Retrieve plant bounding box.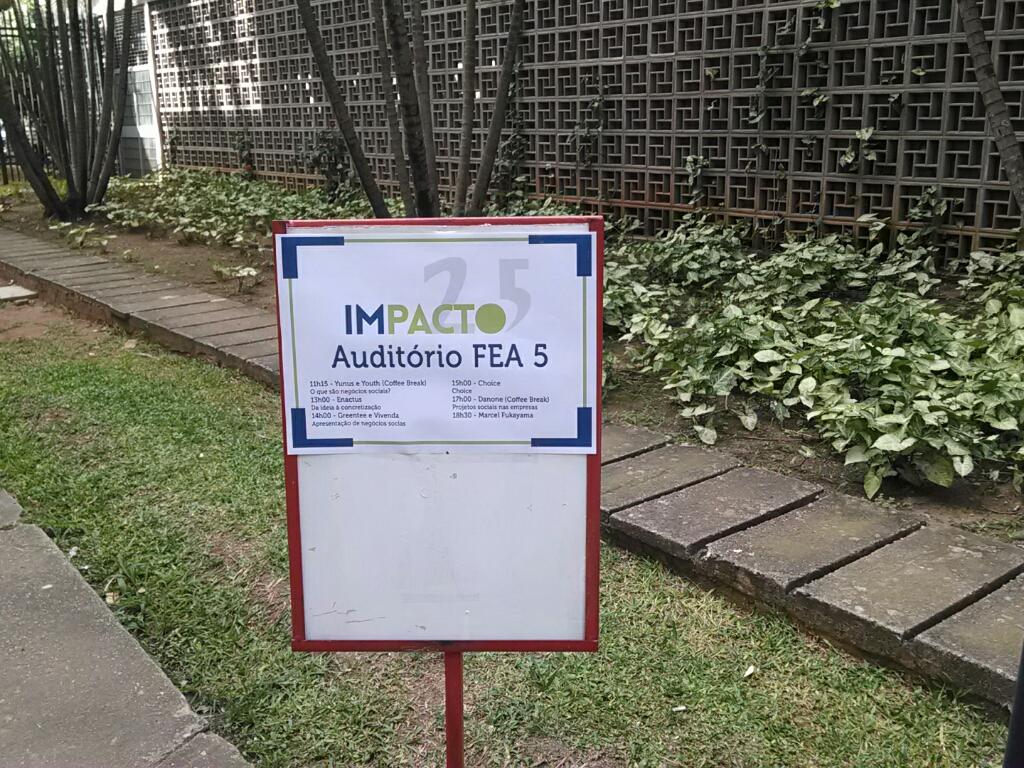
Bounding box: [x1=838, y1=153, x2=850, y2=168].
